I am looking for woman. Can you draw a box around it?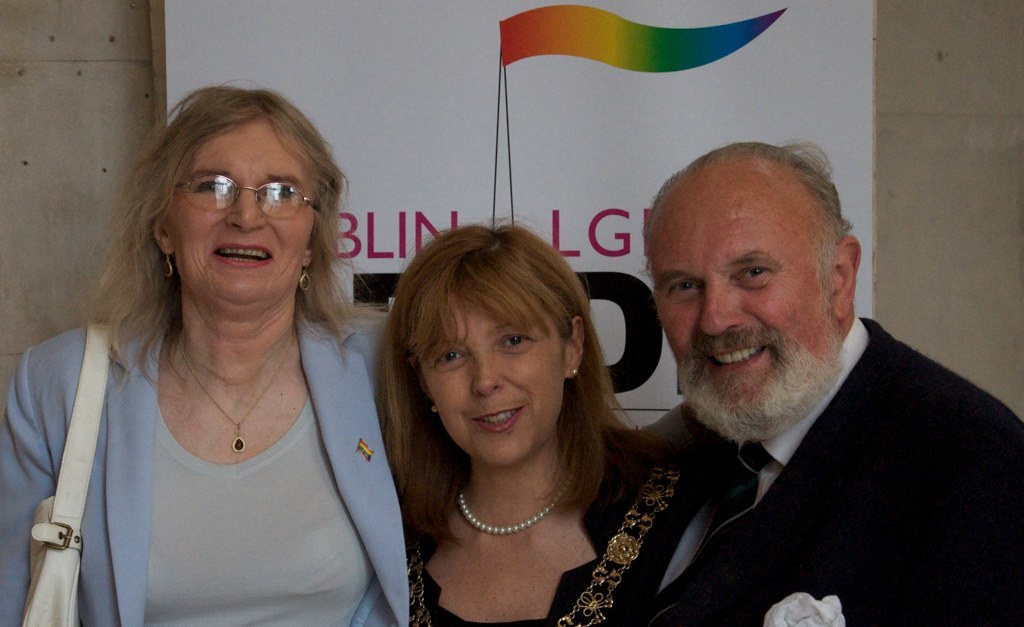
Sure, the bounding box is locate(361, 205, 646, 626).
